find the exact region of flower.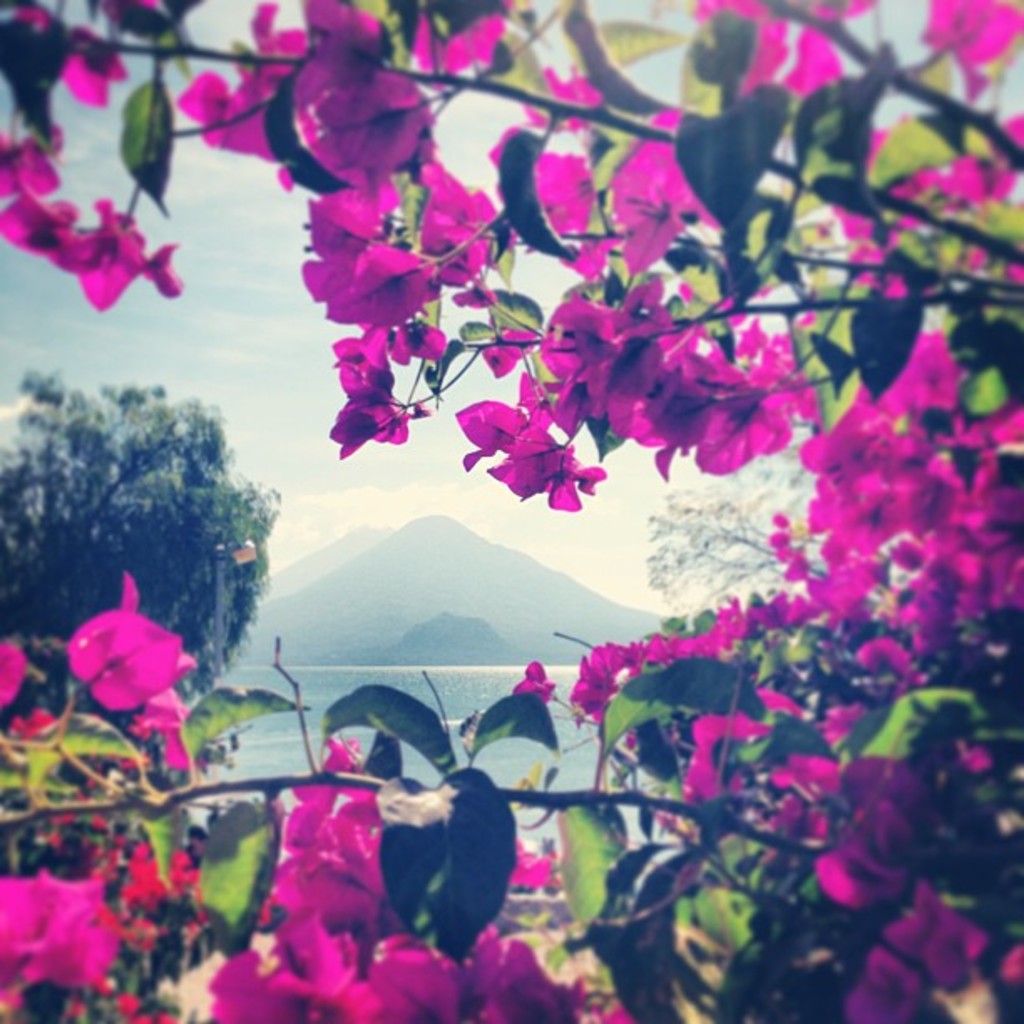
Exact region: <region>55, 196, 177, 316</region>.
